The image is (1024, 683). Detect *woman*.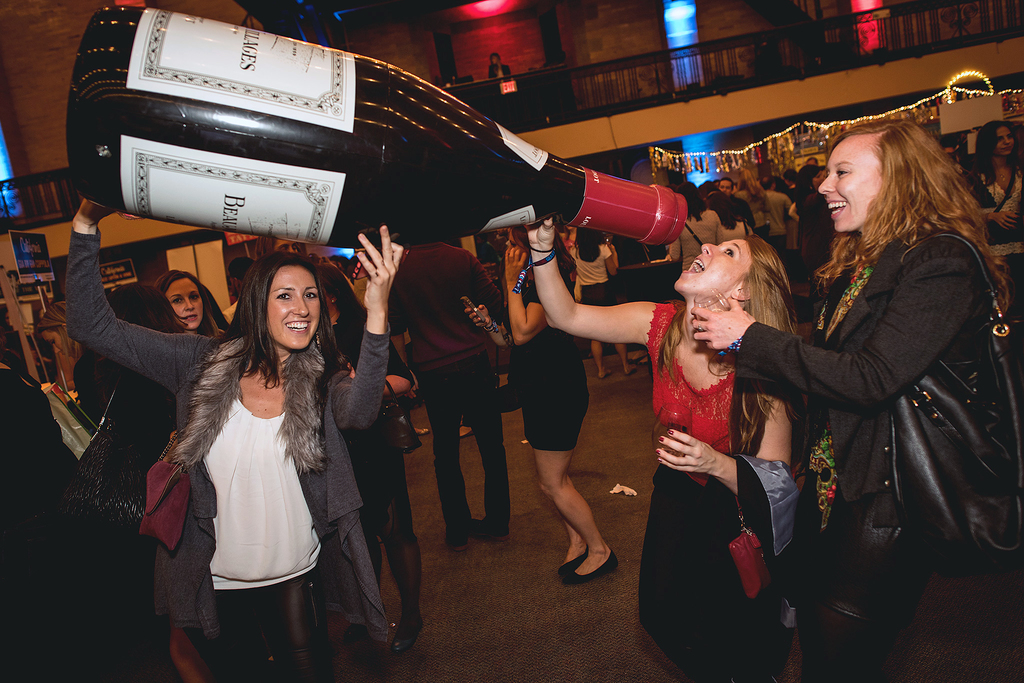
Detection: detection(667, 179, 723, 274).
